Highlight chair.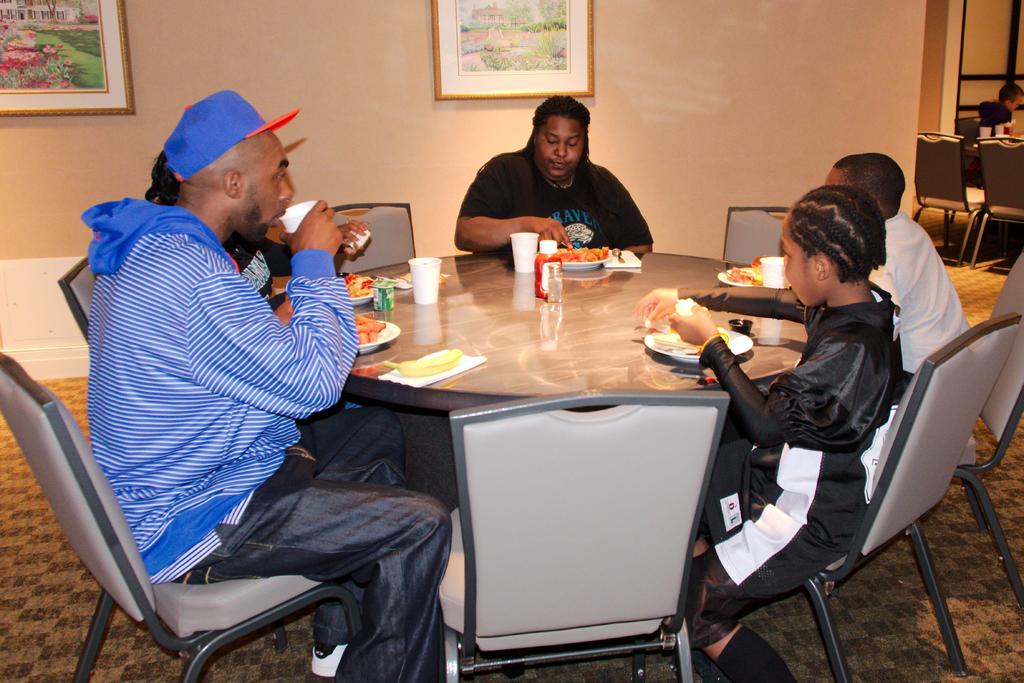
Highlighted region: {"x1": 58, "y1": 257, "x2": 97, "y2": 345}.
